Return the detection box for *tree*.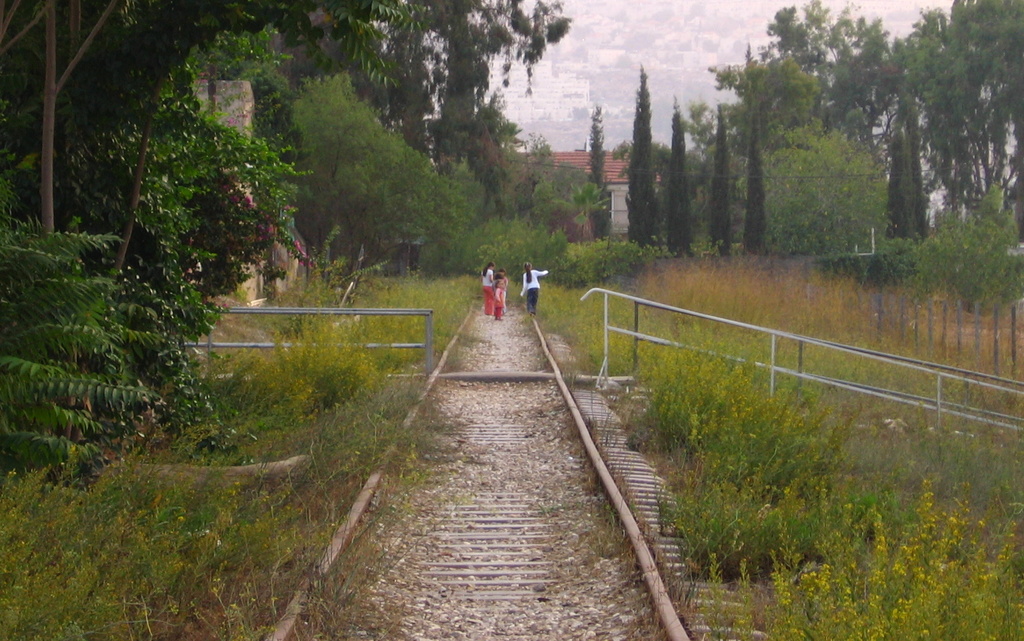
x1=711 y1=104 x2=744 y2=260.
